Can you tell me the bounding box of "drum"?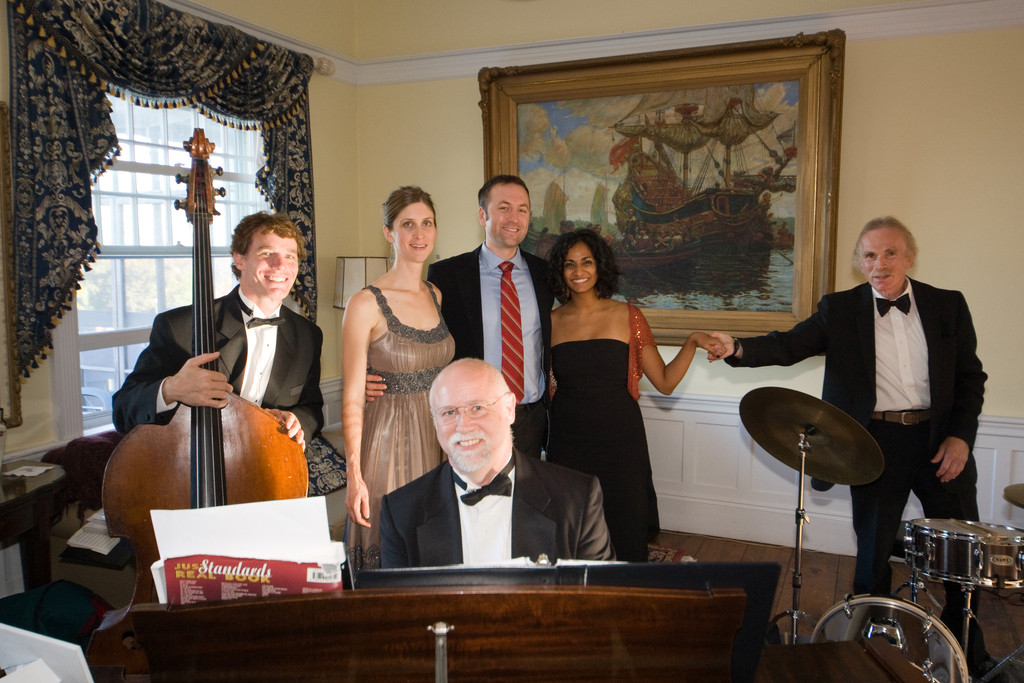
region(740, 365, 927, 525).
